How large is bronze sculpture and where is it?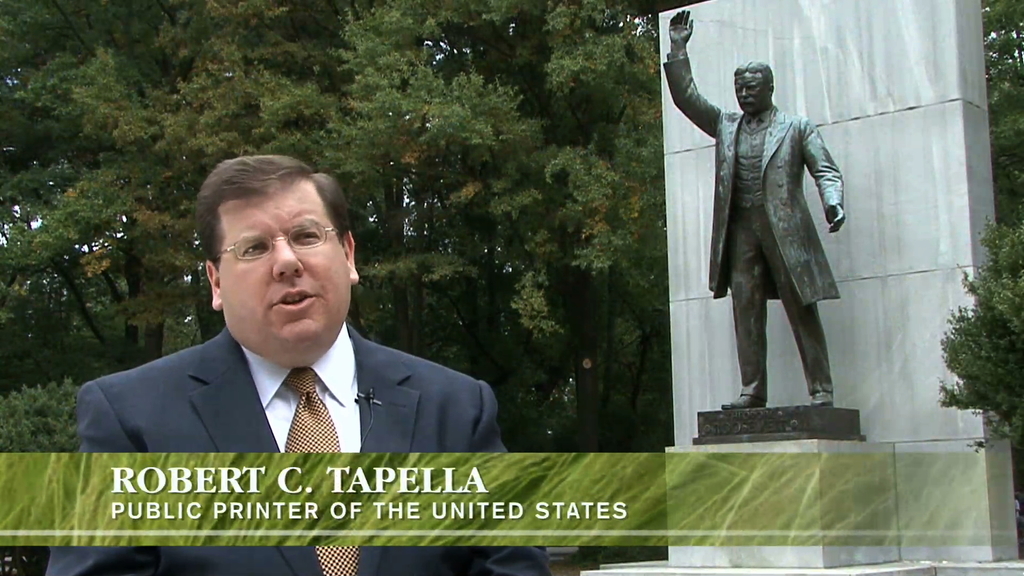
Bounding box: bbox(663, 4, 846, 440).
